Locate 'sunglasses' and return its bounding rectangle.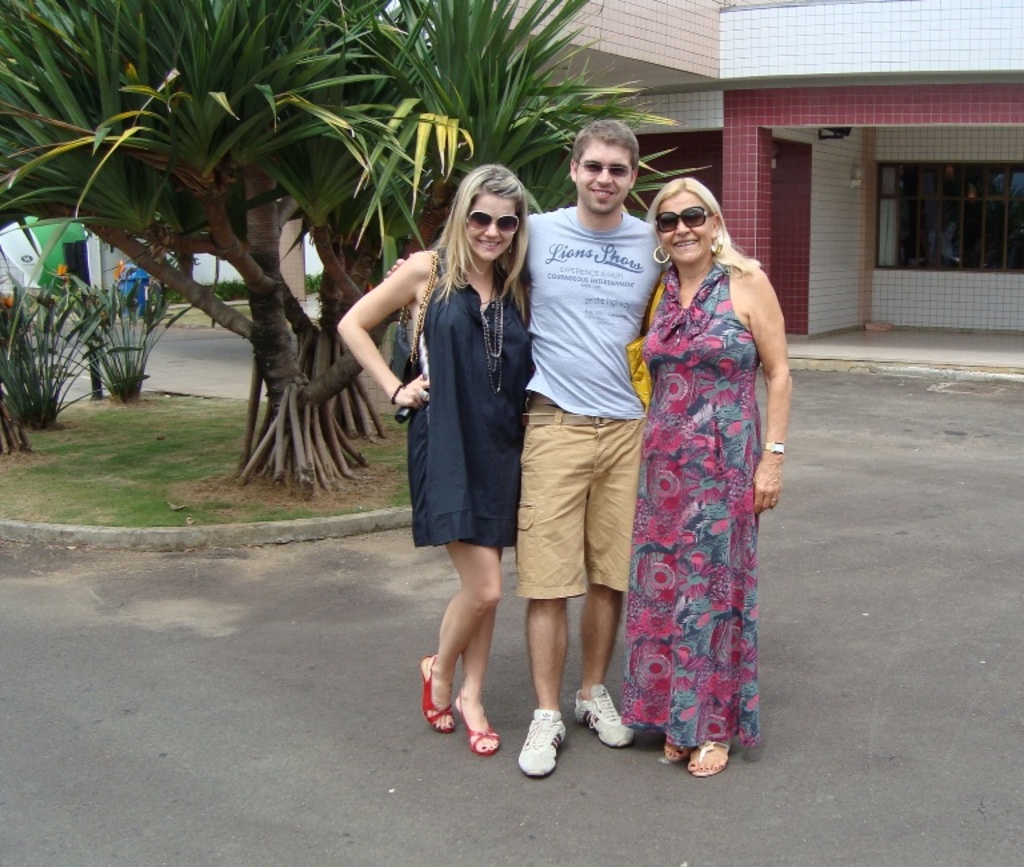
657, 207, 711, 236.
